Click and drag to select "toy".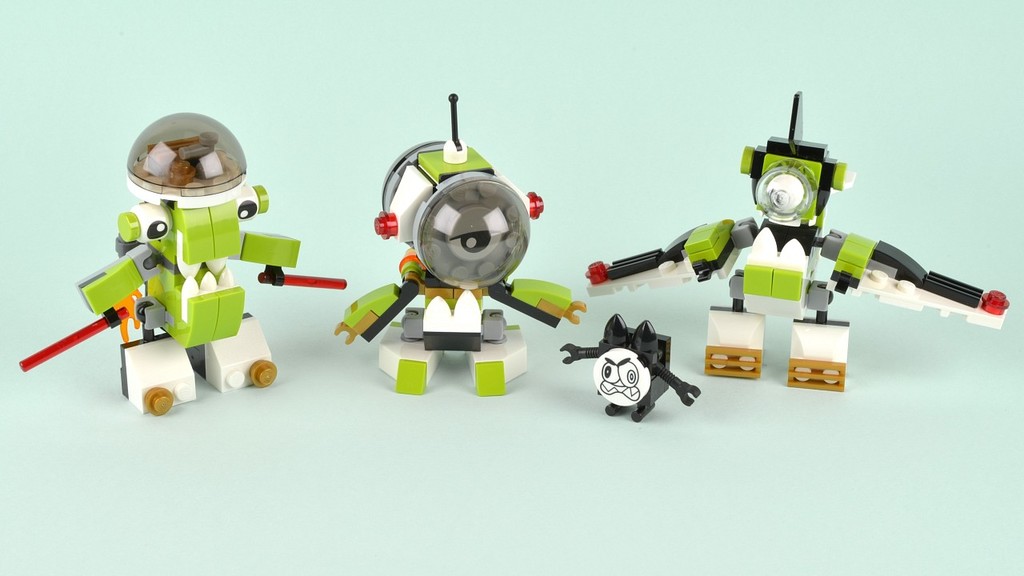
Selection: <bbox>20, 105, 346, 428</bbox>.
